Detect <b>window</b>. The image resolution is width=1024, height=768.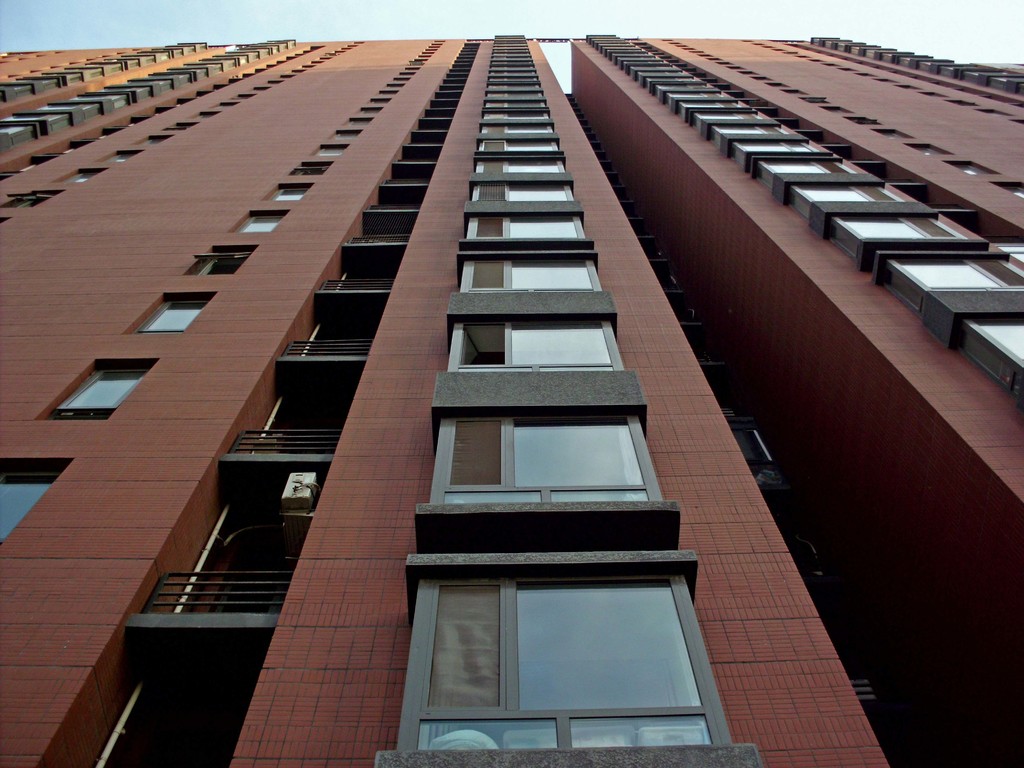
{"left": 99, "top": 150, "right": 142, "bottom": 163}.
